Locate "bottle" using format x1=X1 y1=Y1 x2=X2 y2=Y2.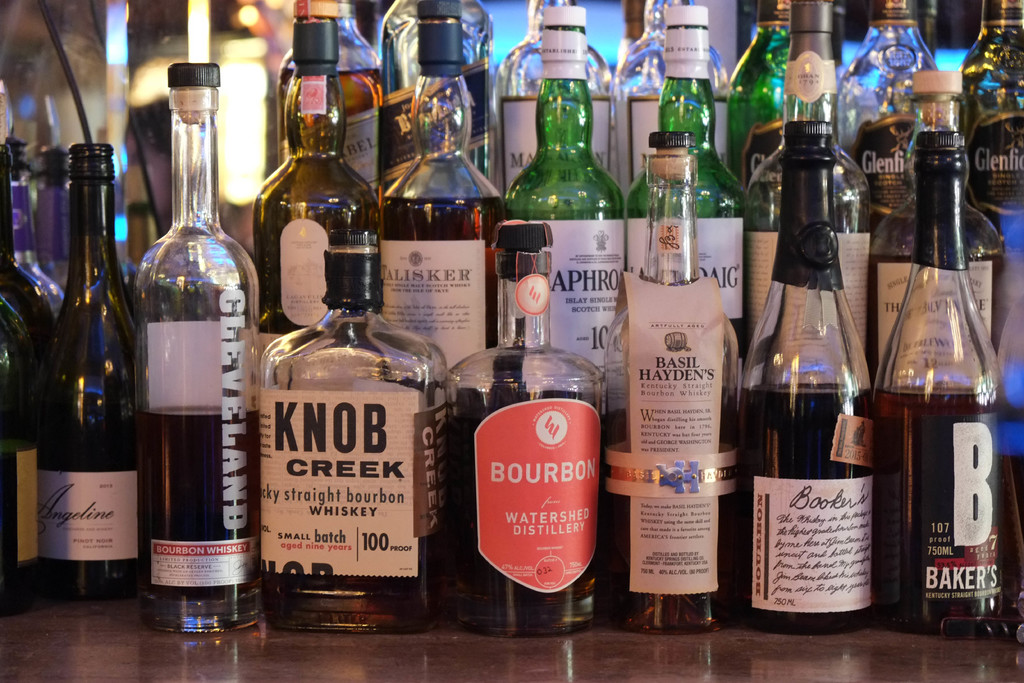
x1=0 y1=81 x2=59 y2=315.
